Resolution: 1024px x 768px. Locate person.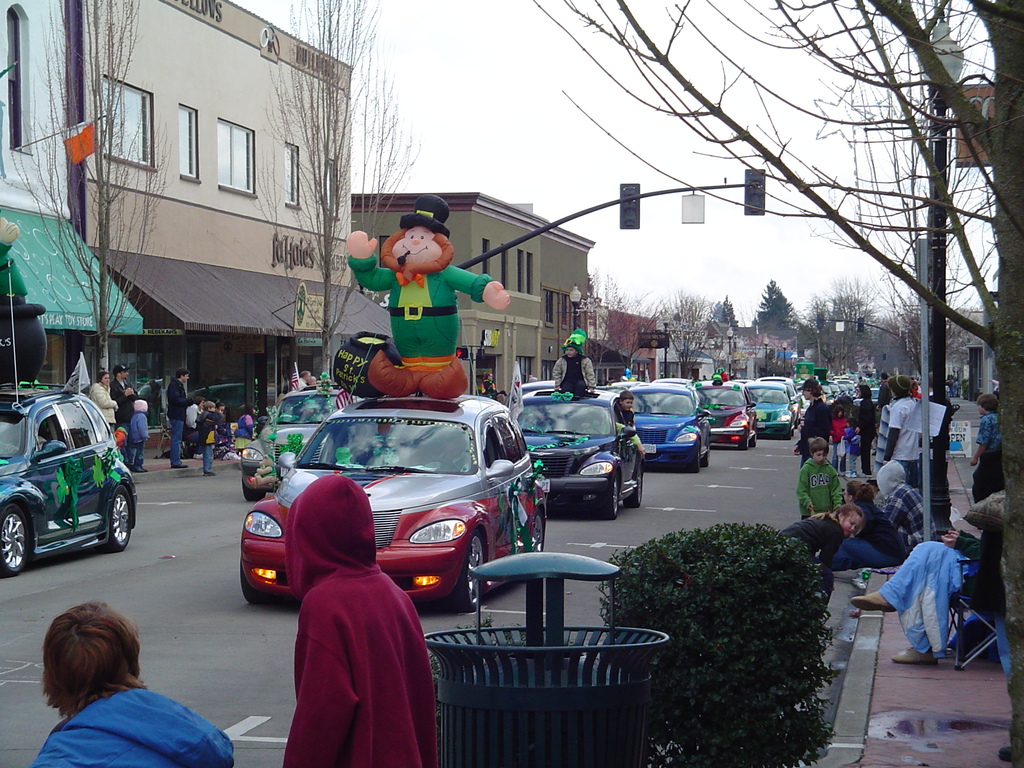
l=805, t=378, r=831, b=449.
